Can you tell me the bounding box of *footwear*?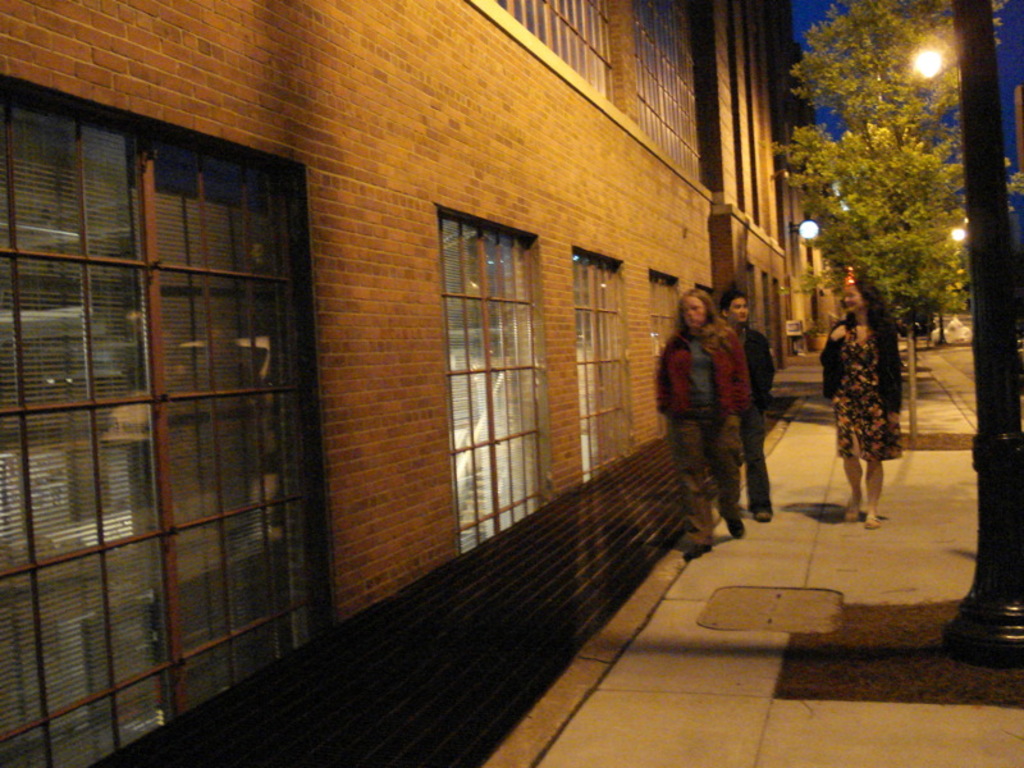
861:513:882:531.
